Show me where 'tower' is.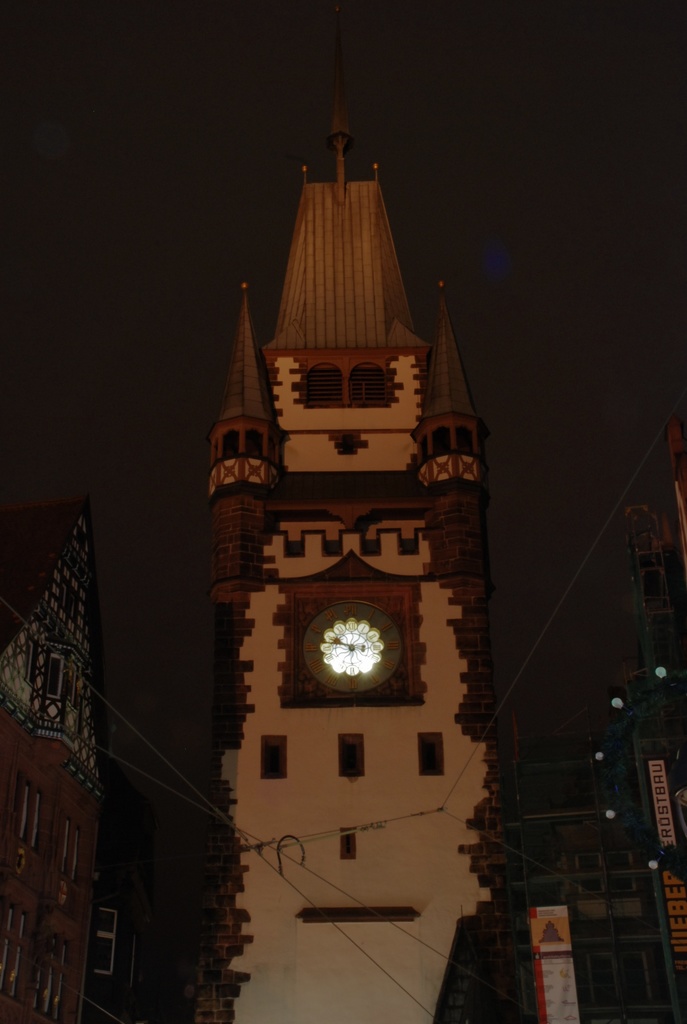
'tower' is at <bbox>170, 61, 530, 970</bbox>.
